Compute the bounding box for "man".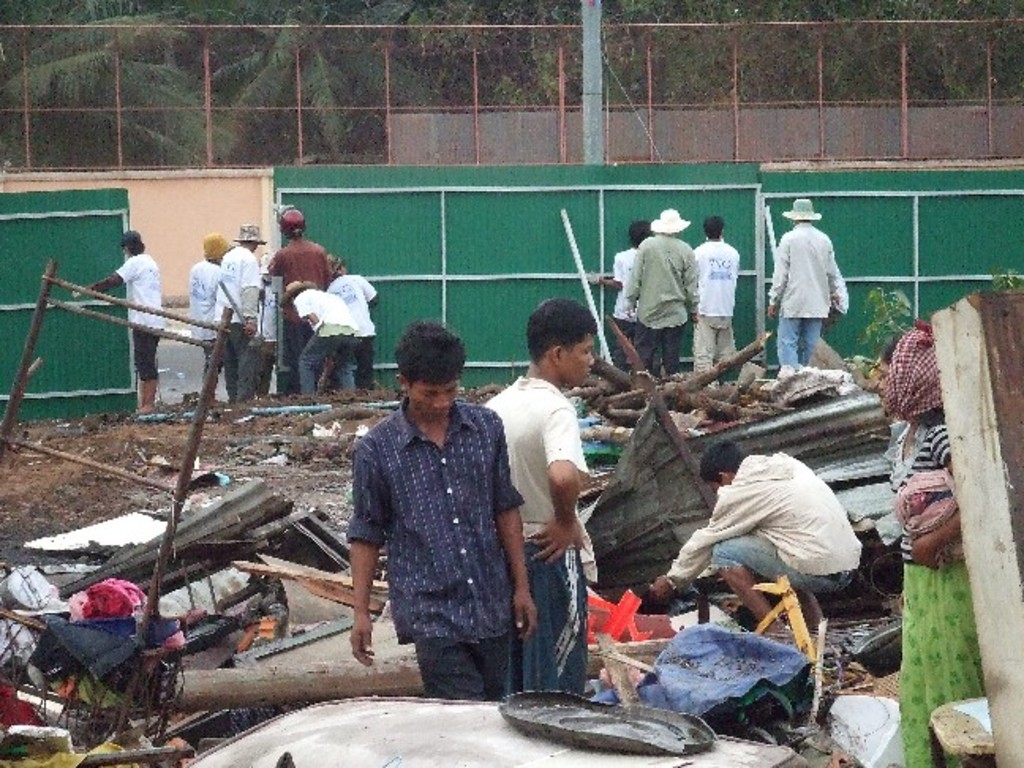
[x1=88, y1=229, x2=164, y2=412].
